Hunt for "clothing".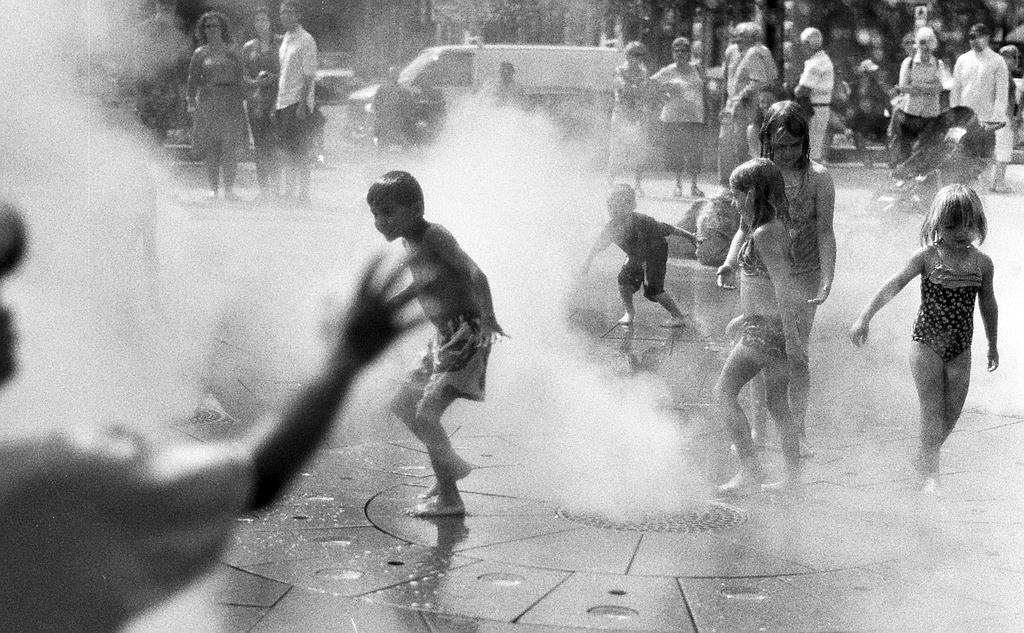
Hunted down at BBox(731, 41, 774, 158).
